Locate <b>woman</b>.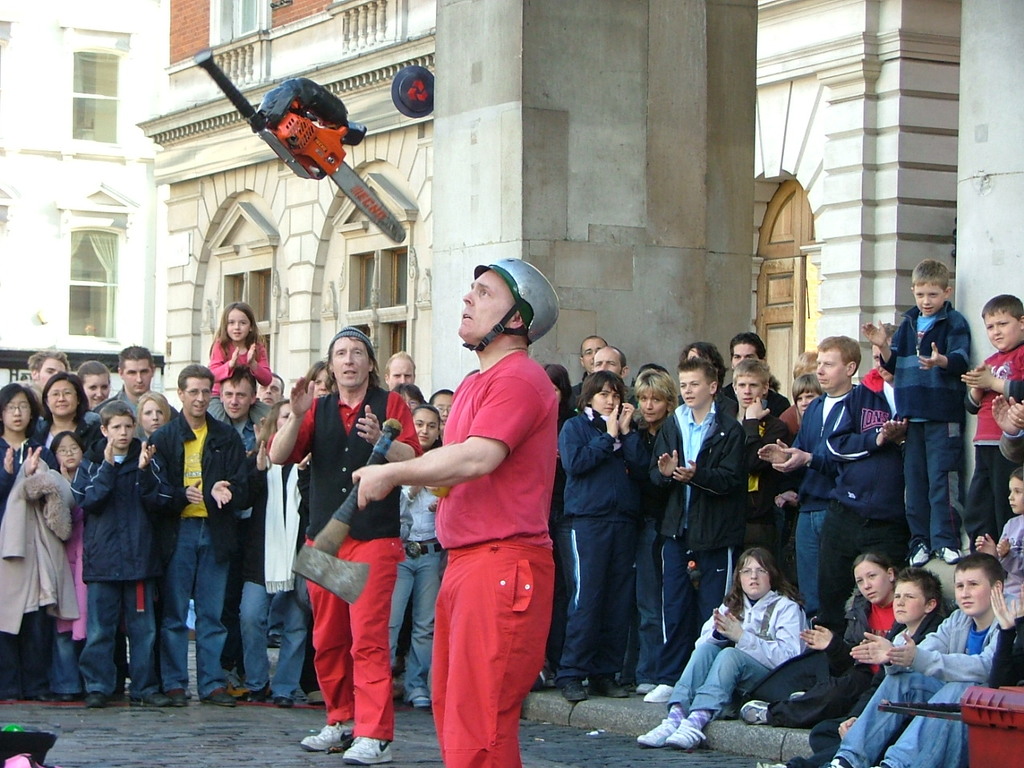
Bounding box: bbox(635, 366, 682, 694).
